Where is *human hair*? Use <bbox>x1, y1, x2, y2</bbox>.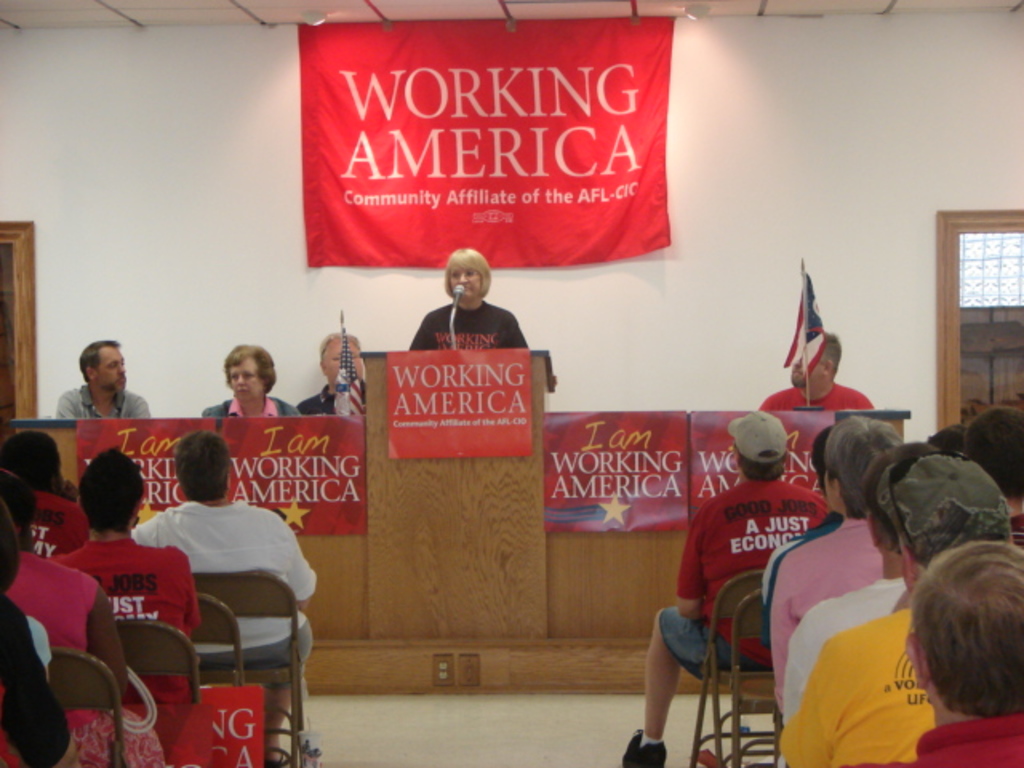
<bbox>893, 549, 1023, 741</bbox>.
